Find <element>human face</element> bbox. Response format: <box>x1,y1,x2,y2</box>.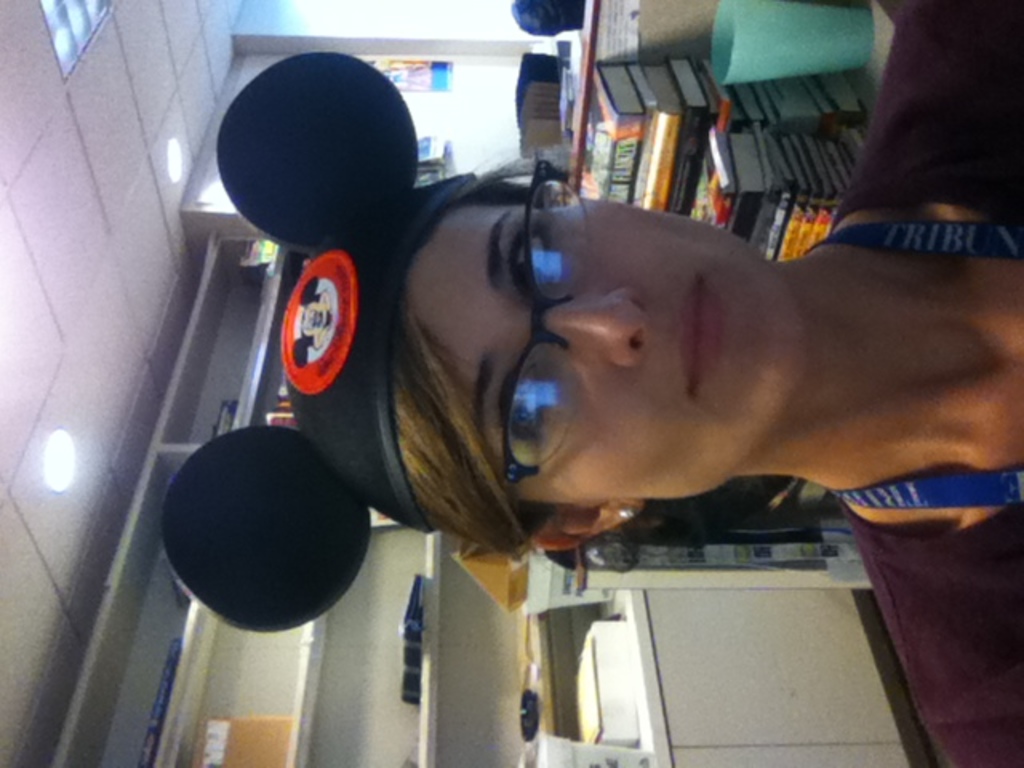
<box>384,194,808,498</box>.
